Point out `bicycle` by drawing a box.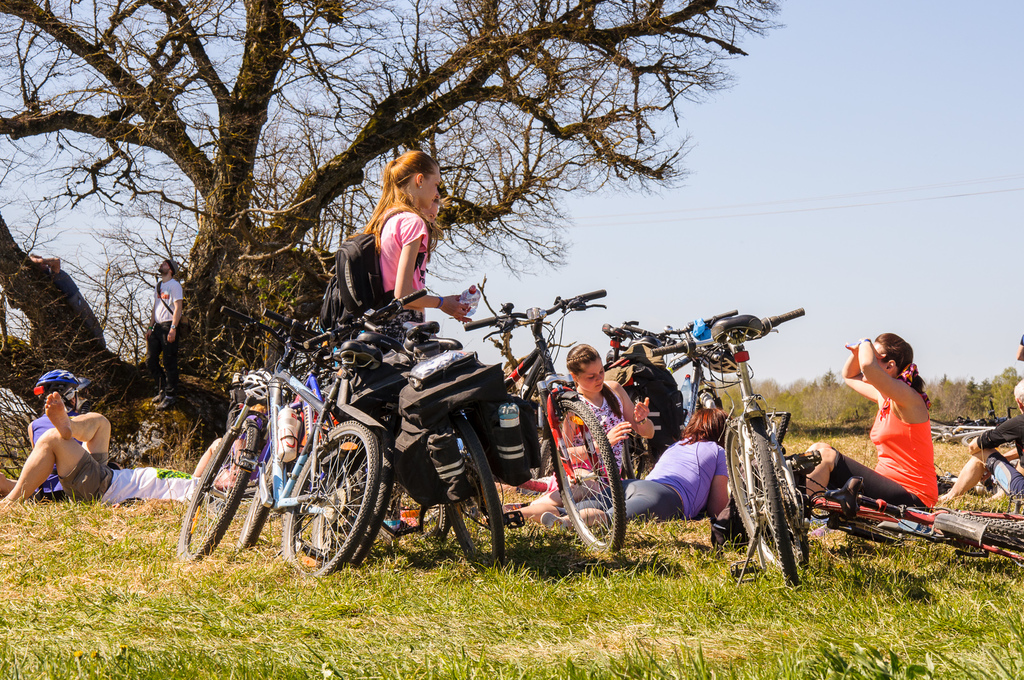
(650,307,743,506).
